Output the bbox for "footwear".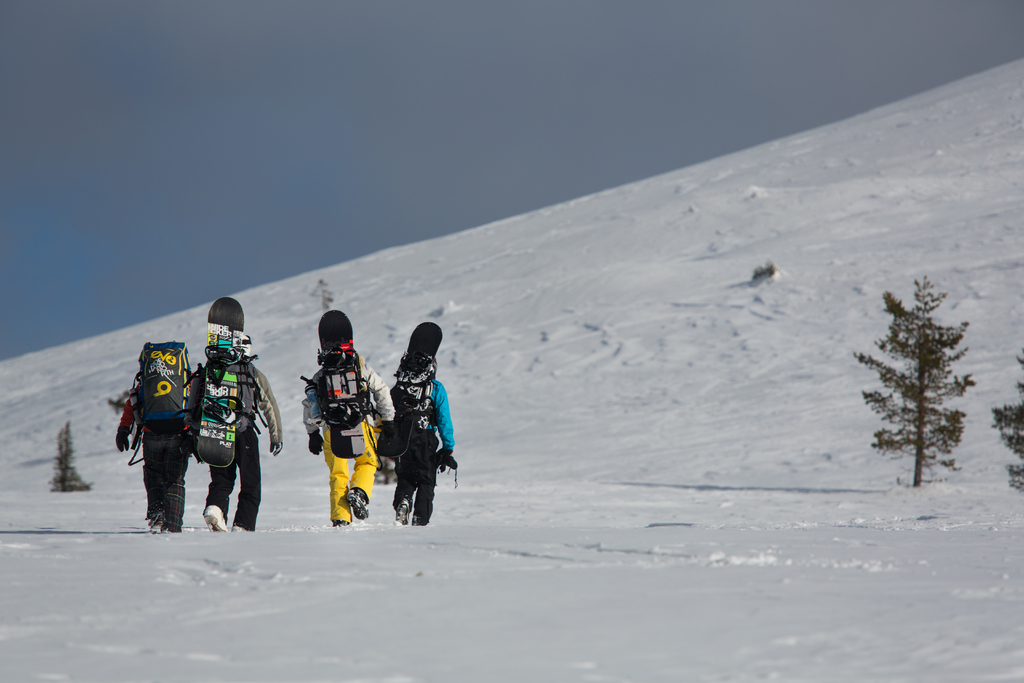
locate(202, 502, 231, 540).
